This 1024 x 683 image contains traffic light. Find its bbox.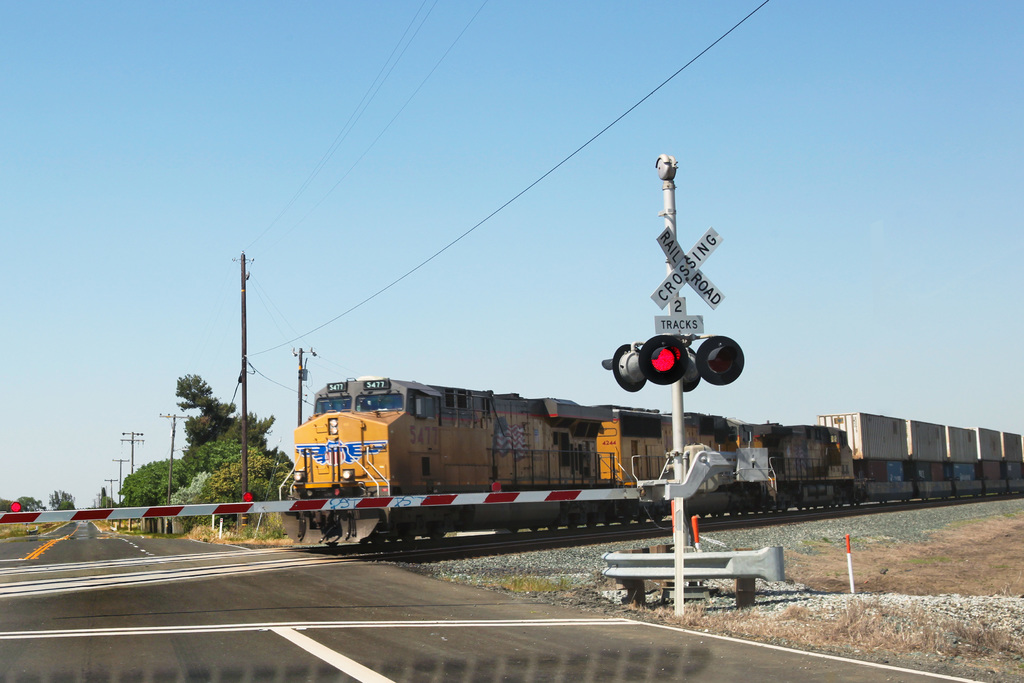
[x1=600, y1=335, x2=746, y2=393].
